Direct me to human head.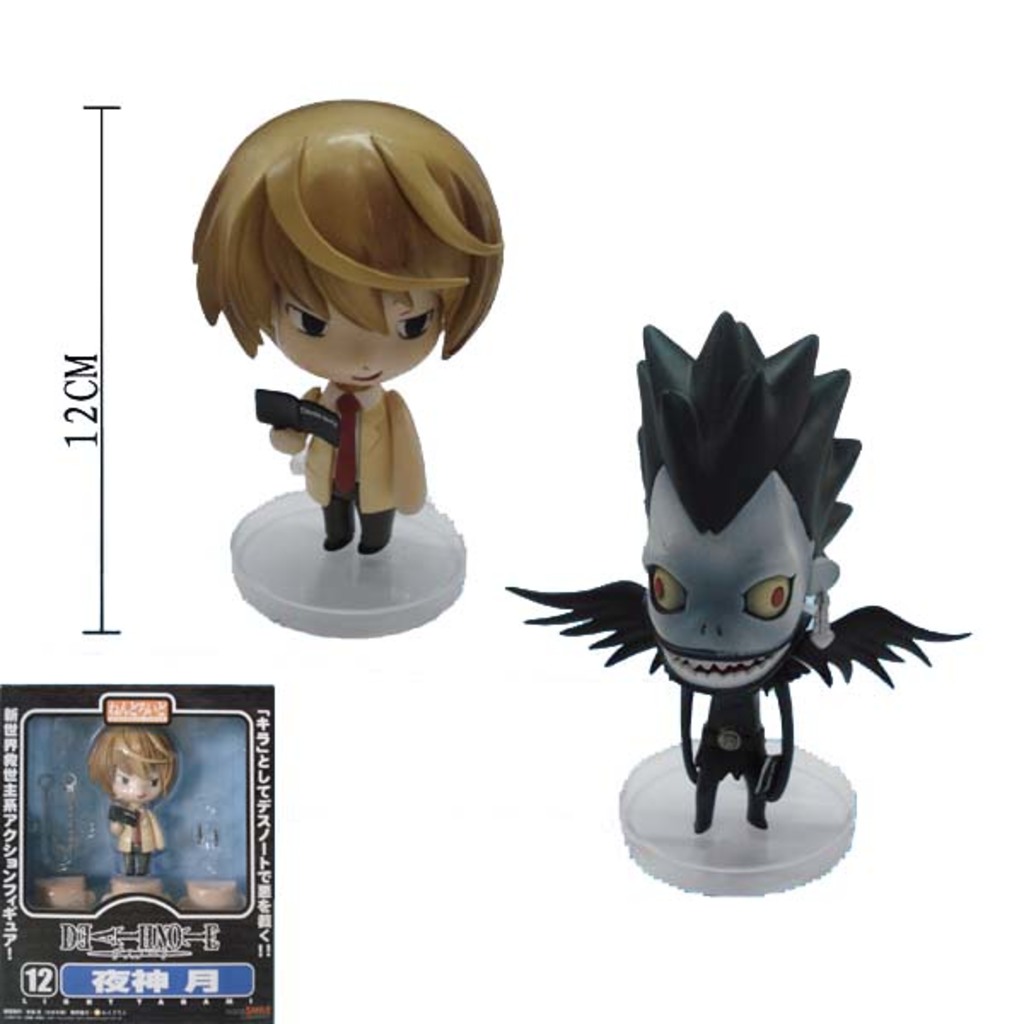
Direction: (82,717,183,816).
